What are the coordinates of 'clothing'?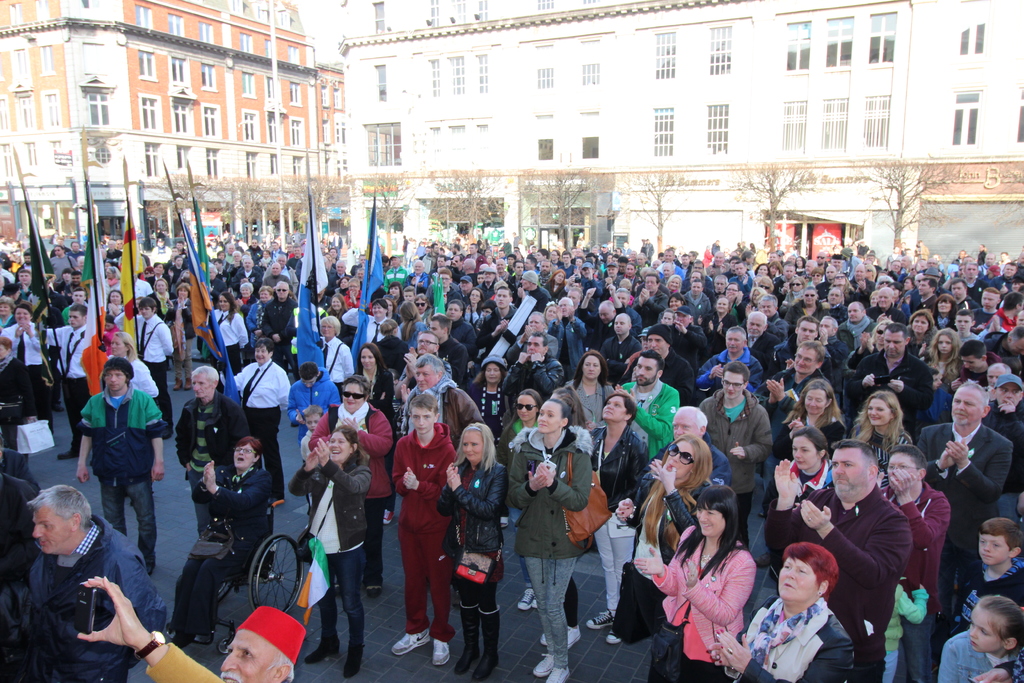
<box>232,267,259,290</box>.
